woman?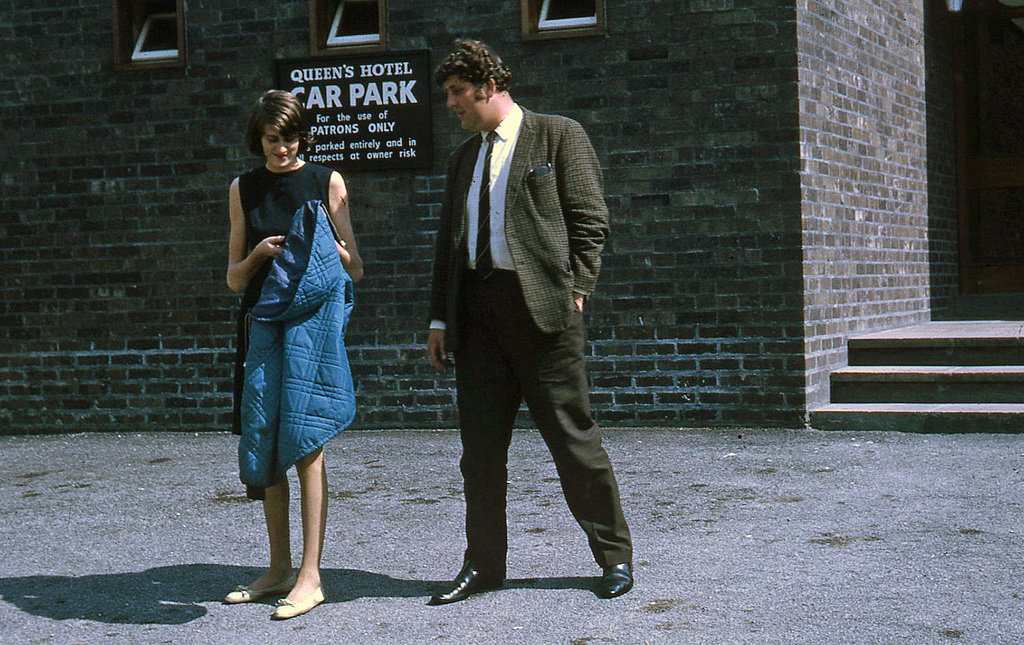
x1=218 y1=96 x2=370 y2=584
